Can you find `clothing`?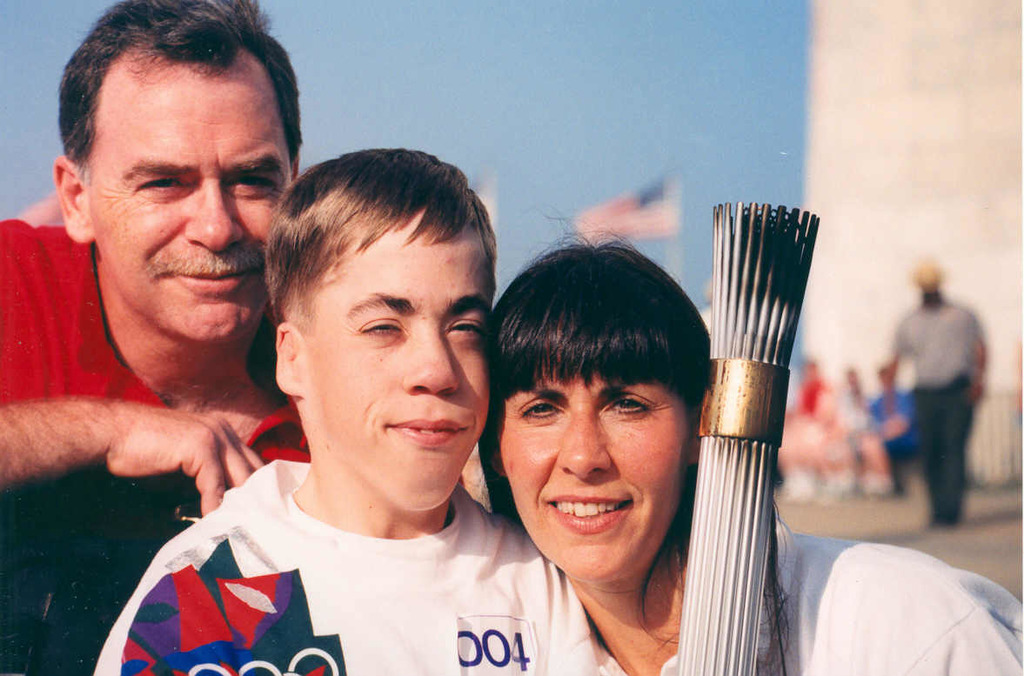
Yes, bounding box: l=91, t=455, r=598, b=675.
